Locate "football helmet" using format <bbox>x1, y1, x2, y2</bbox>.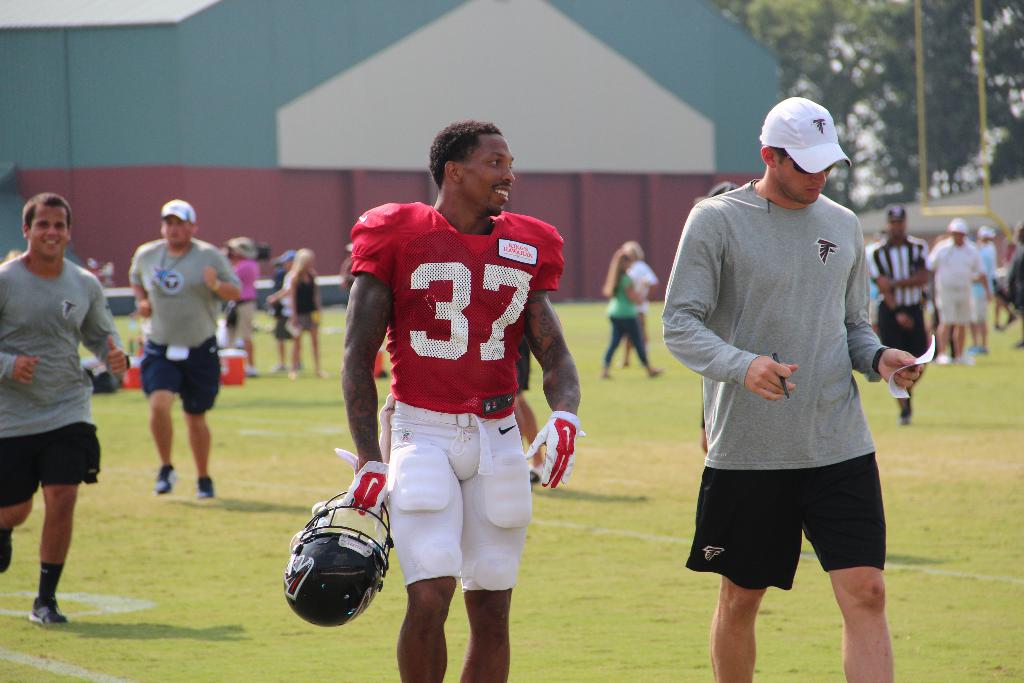
<bbox>262, 475, 381, 633</bbox>.
